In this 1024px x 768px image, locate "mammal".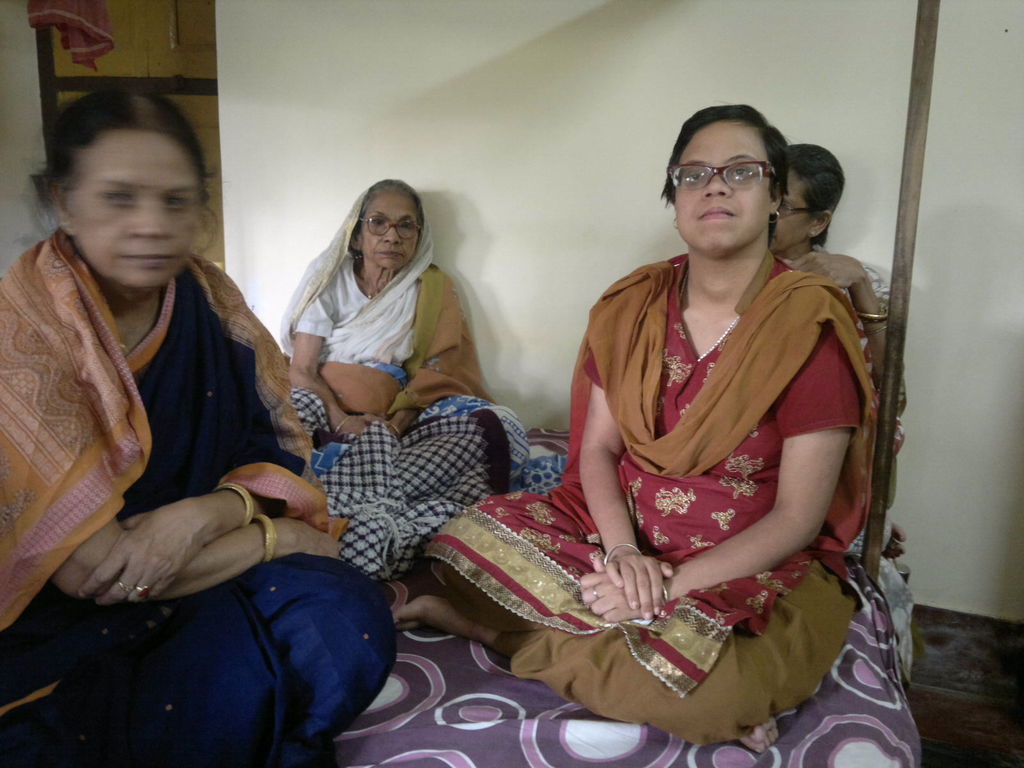
Bounding box: (x1=765, y1=142, x2=907, y2=568).
